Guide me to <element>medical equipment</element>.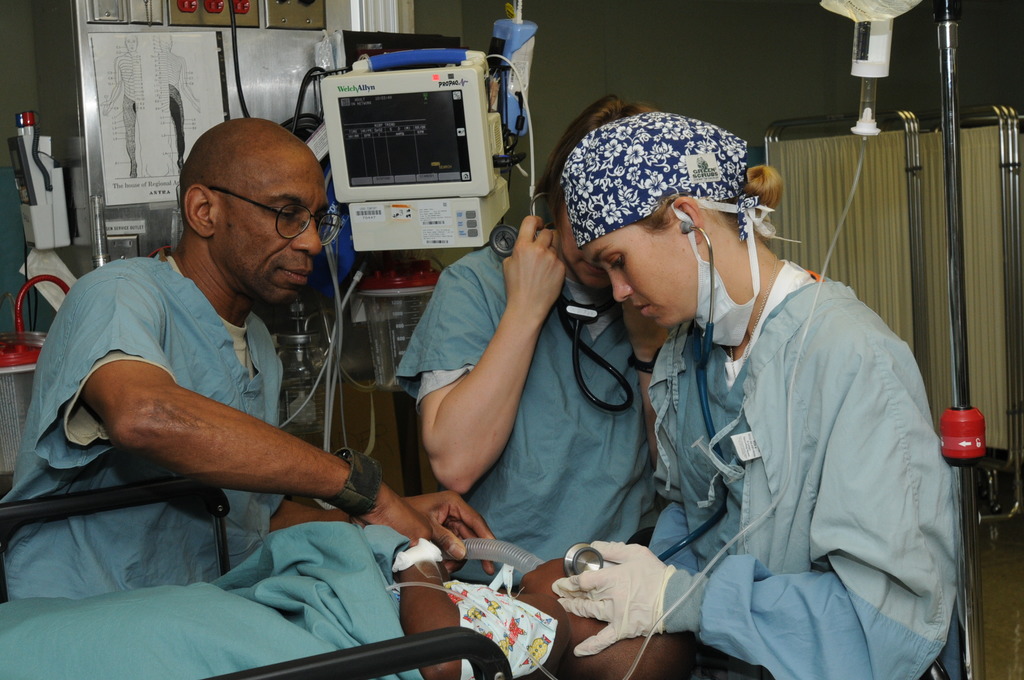
Guidance: bbox=[449, 536, 546, 581].
